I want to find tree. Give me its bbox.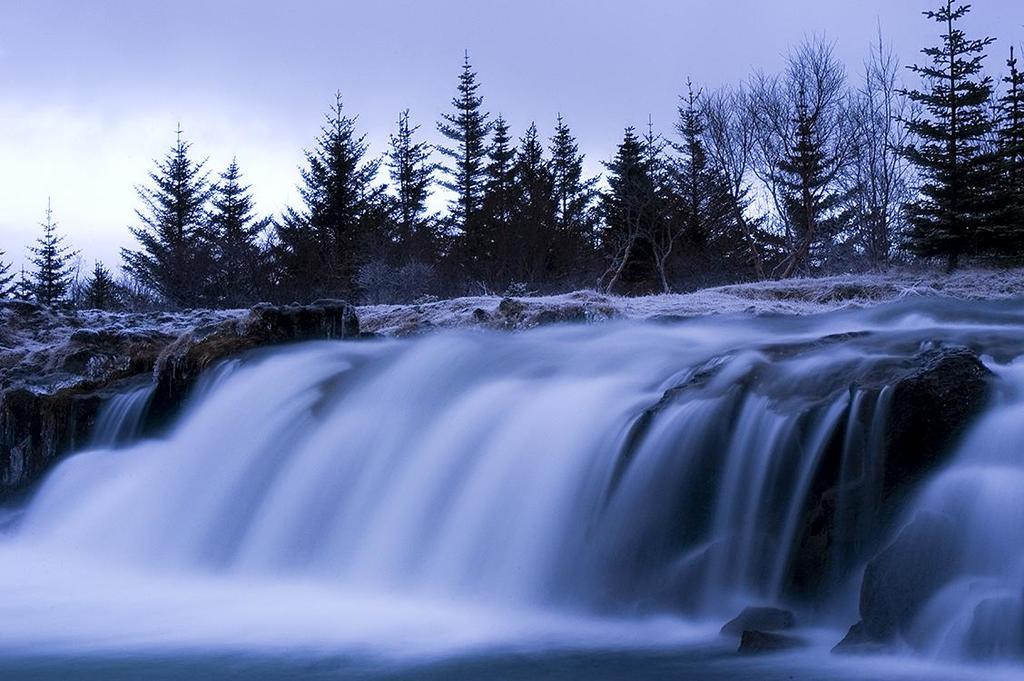
rect(508, 119, 571, 275).
